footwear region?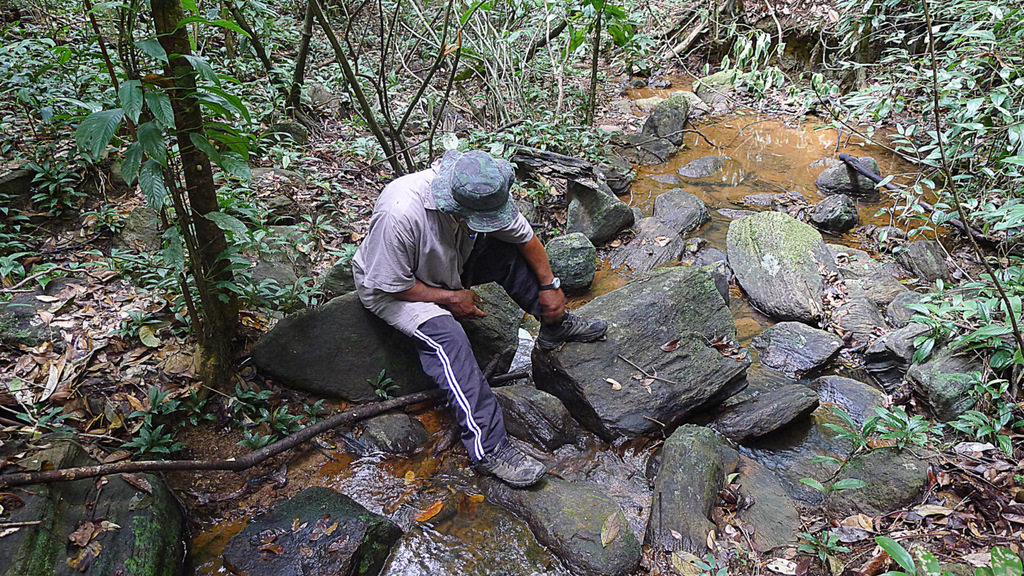
{"left": 473, "top": 429, "right": 552, "bottom": 489}
